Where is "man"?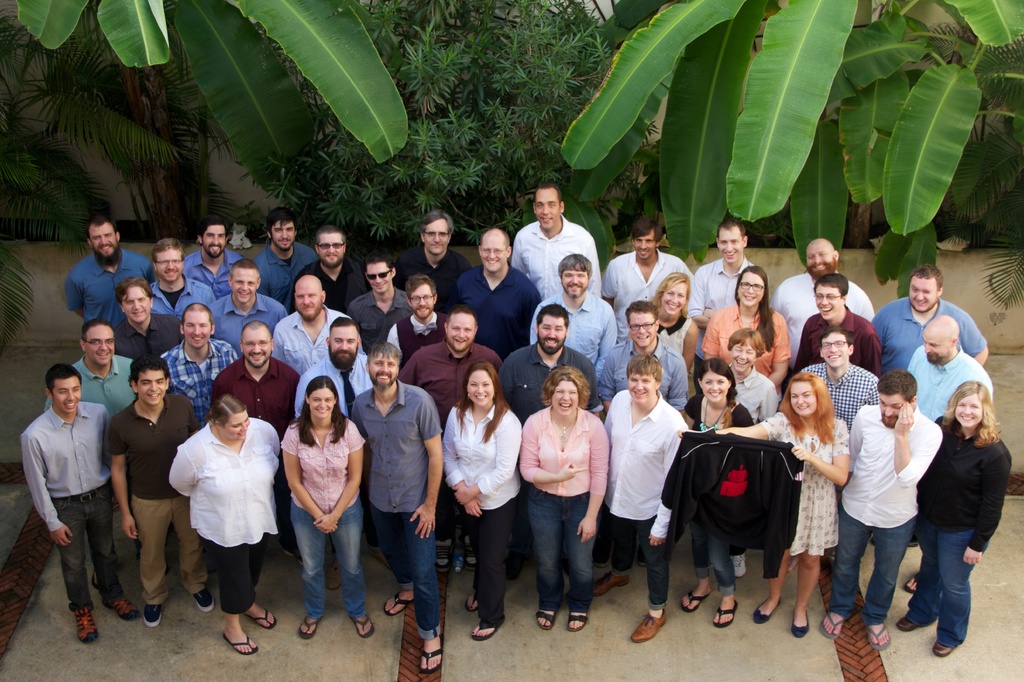
crop(796, 269, 887, 379).
